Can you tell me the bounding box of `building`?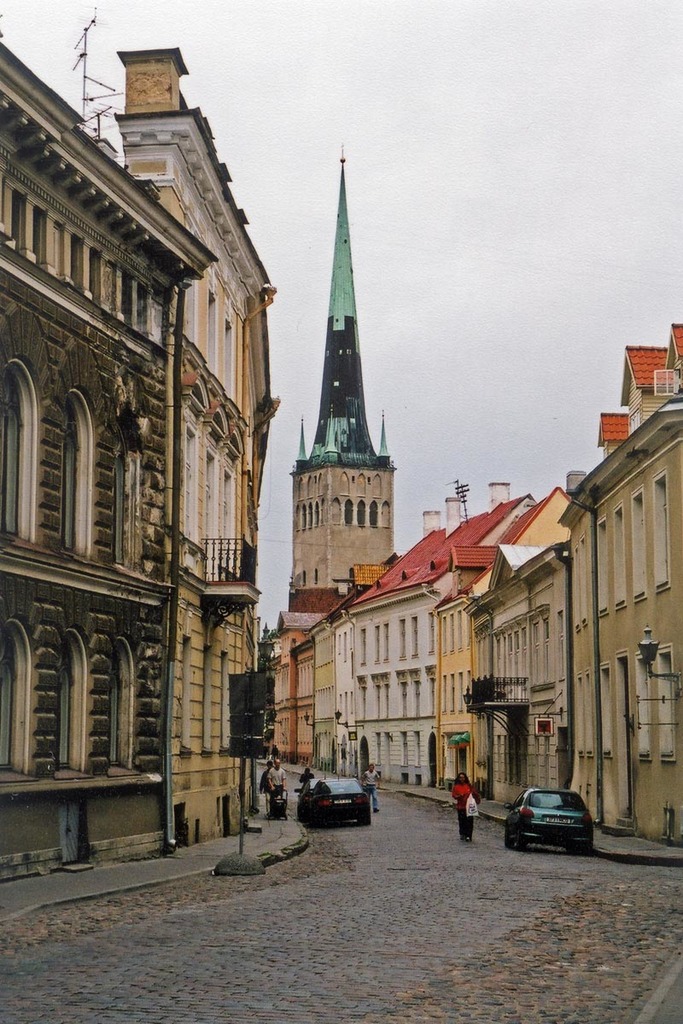
<region>0, 8, 274, 870</region>.
